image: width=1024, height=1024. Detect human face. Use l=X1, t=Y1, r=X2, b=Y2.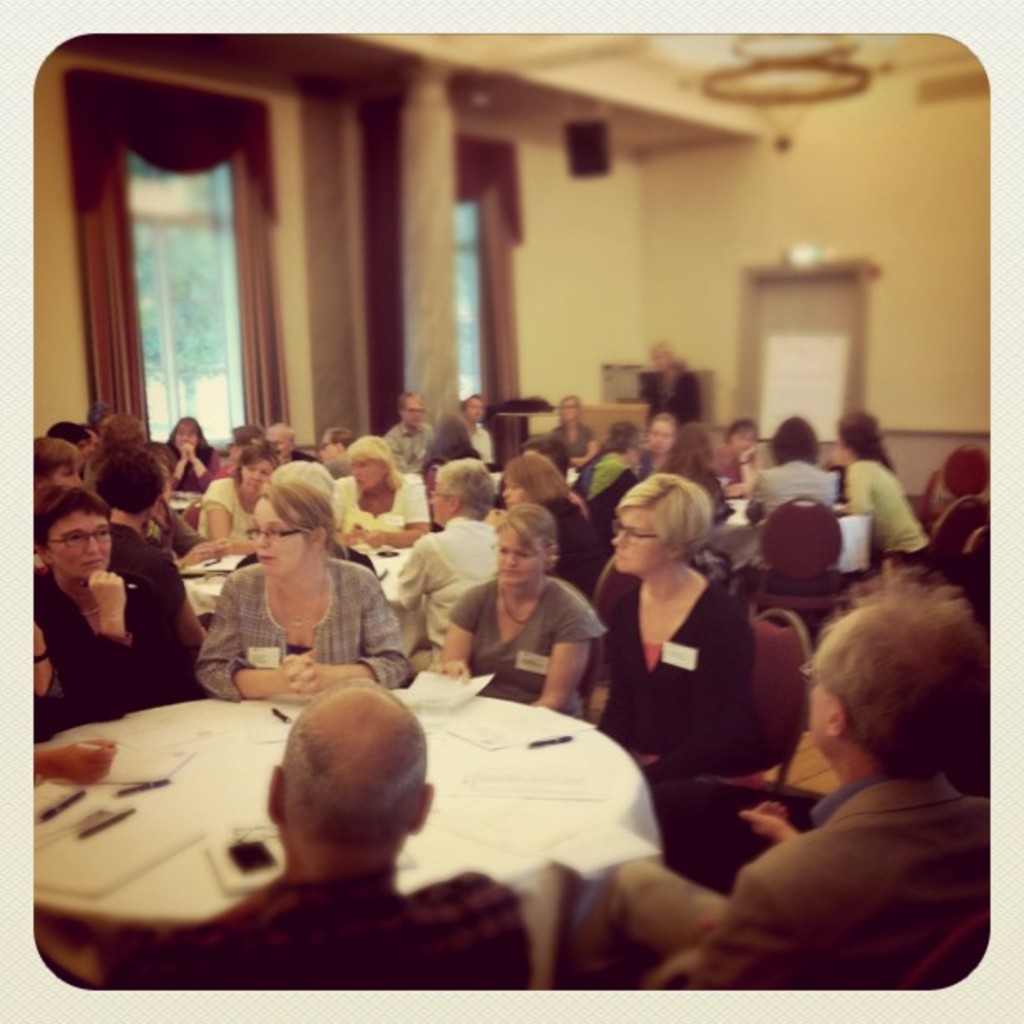
l=172, t=427, r=197, b=450.
